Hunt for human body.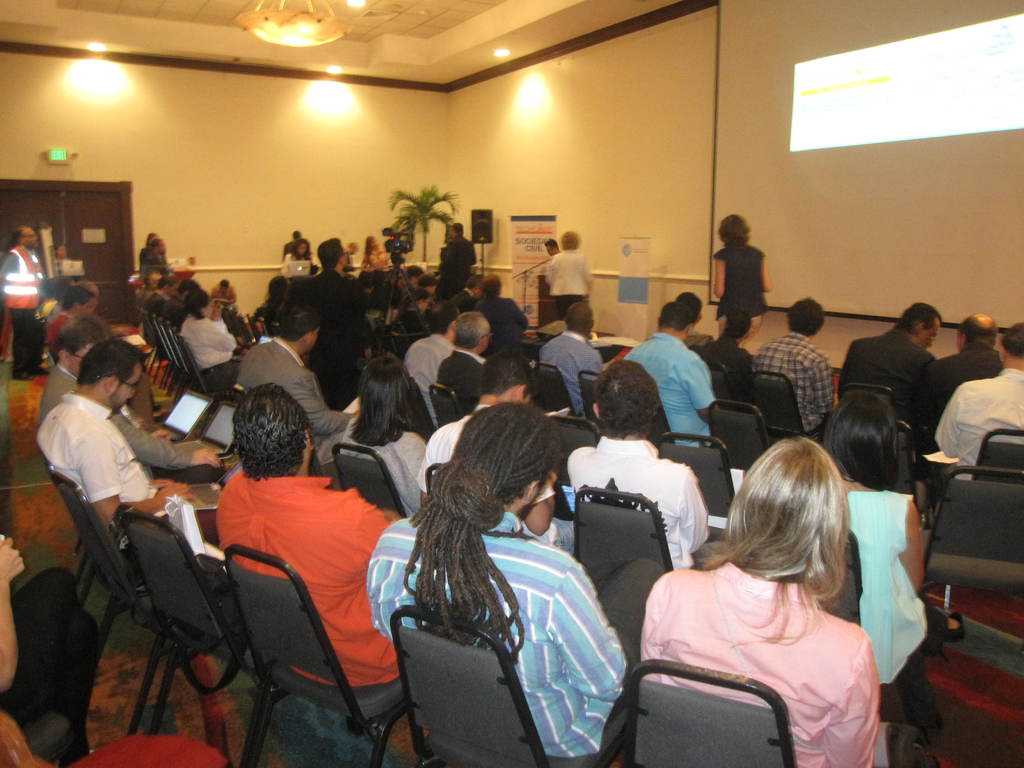
Hunted down at bbox=(541, 250, 599, 320).
